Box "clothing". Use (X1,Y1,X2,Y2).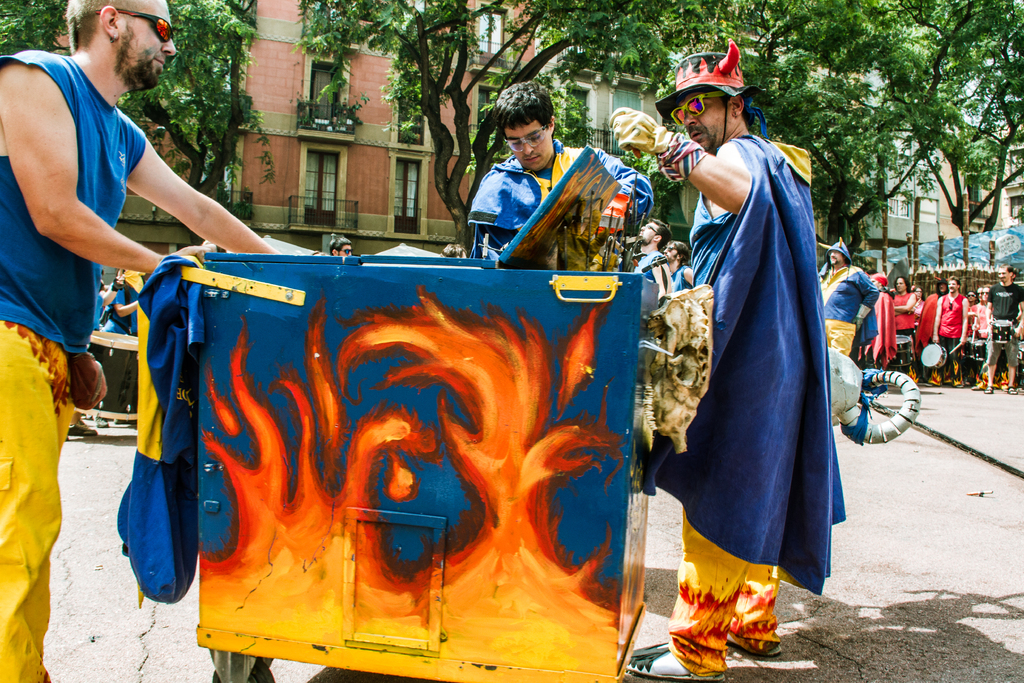
(826,264,886,389).
